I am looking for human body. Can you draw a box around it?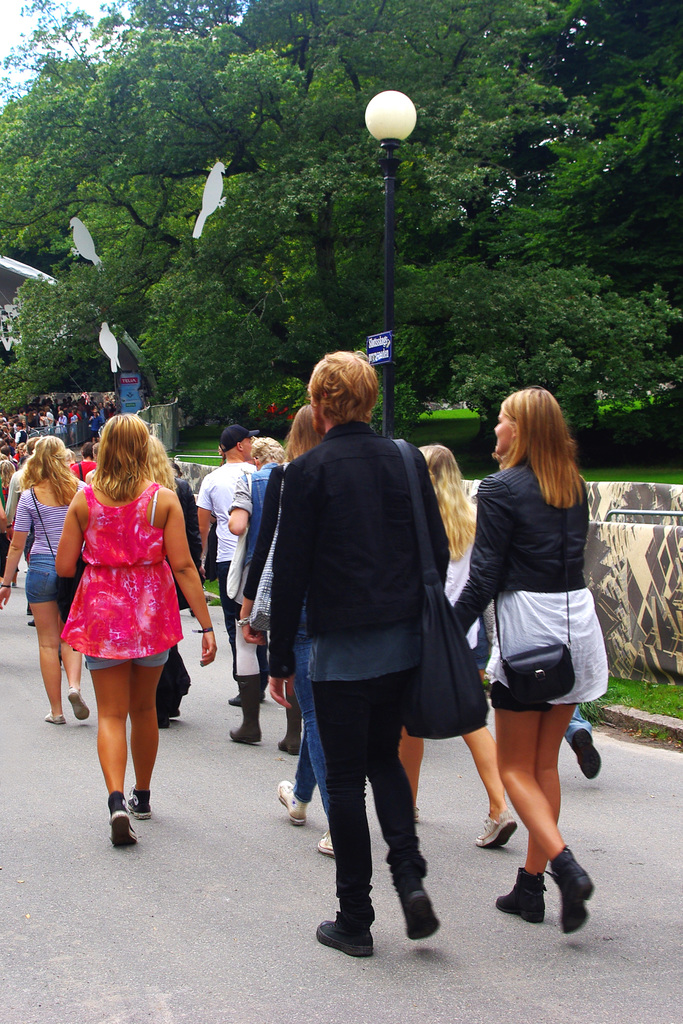
Sure, the bounding box is {"left": 457, "top": 367, "right": 601, "bottom": 909}.
